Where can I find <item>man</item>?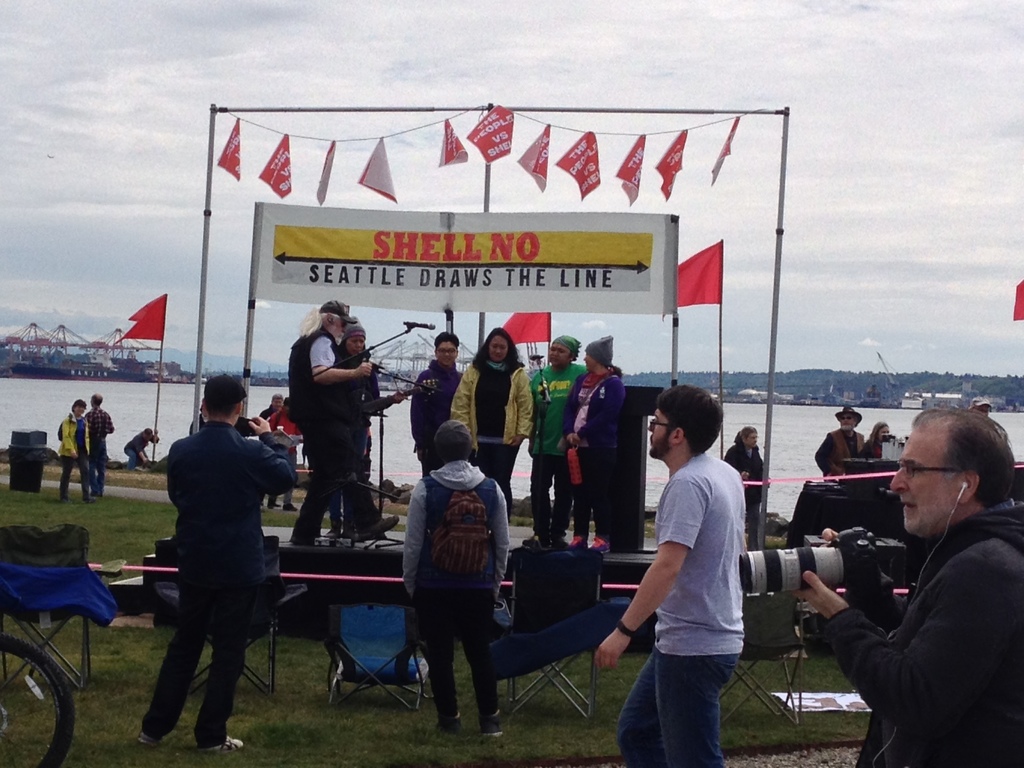
You can find it at left=139, top=361, right=294, bottom=746.
